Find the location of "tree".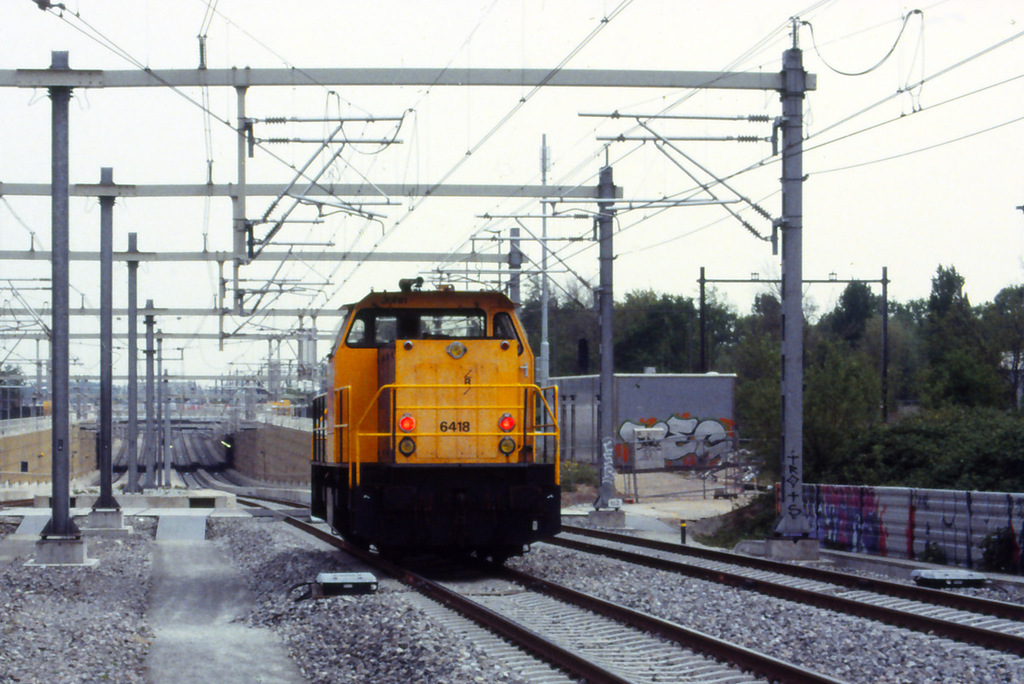
Location: 0, 368, 23, 425.
